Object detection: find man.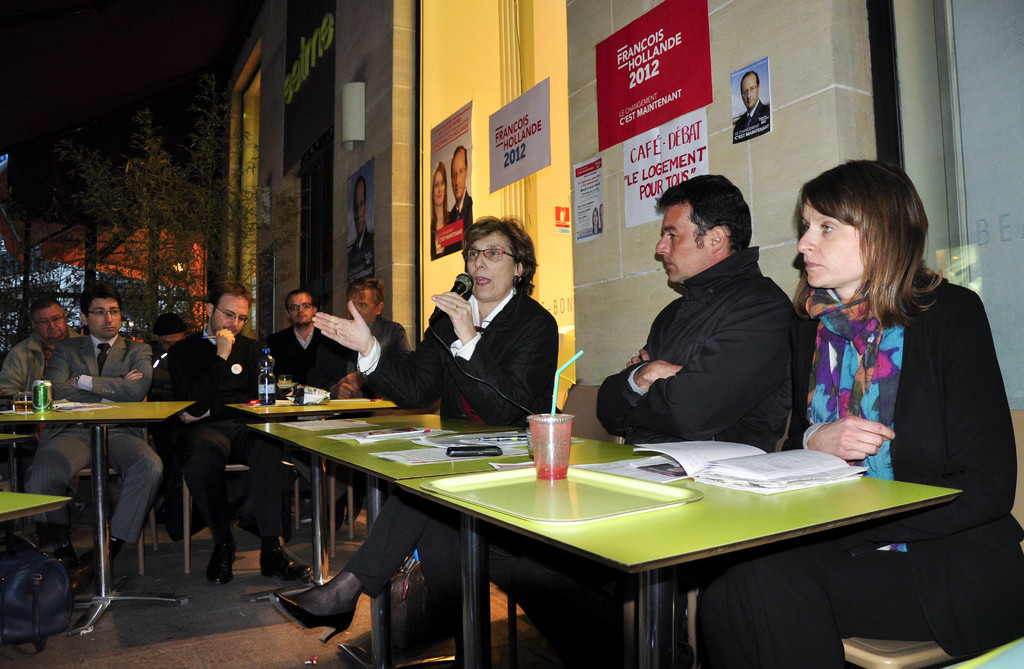
locate(732, 67, 774, 140).
